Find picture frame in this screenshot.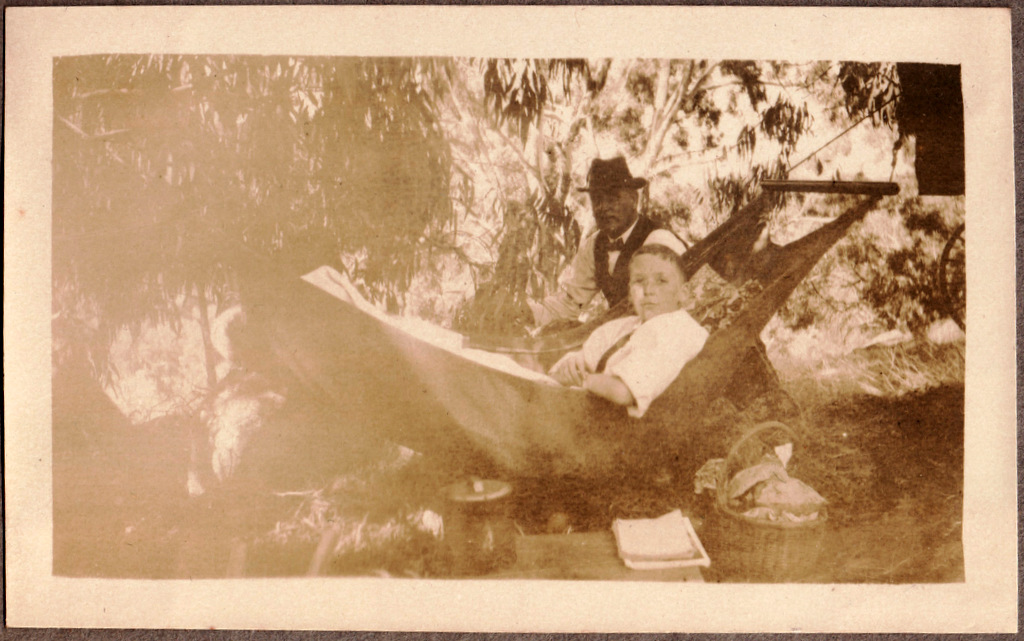
The bounding box for picture frame is detection(0, 0, 1023, 636).
